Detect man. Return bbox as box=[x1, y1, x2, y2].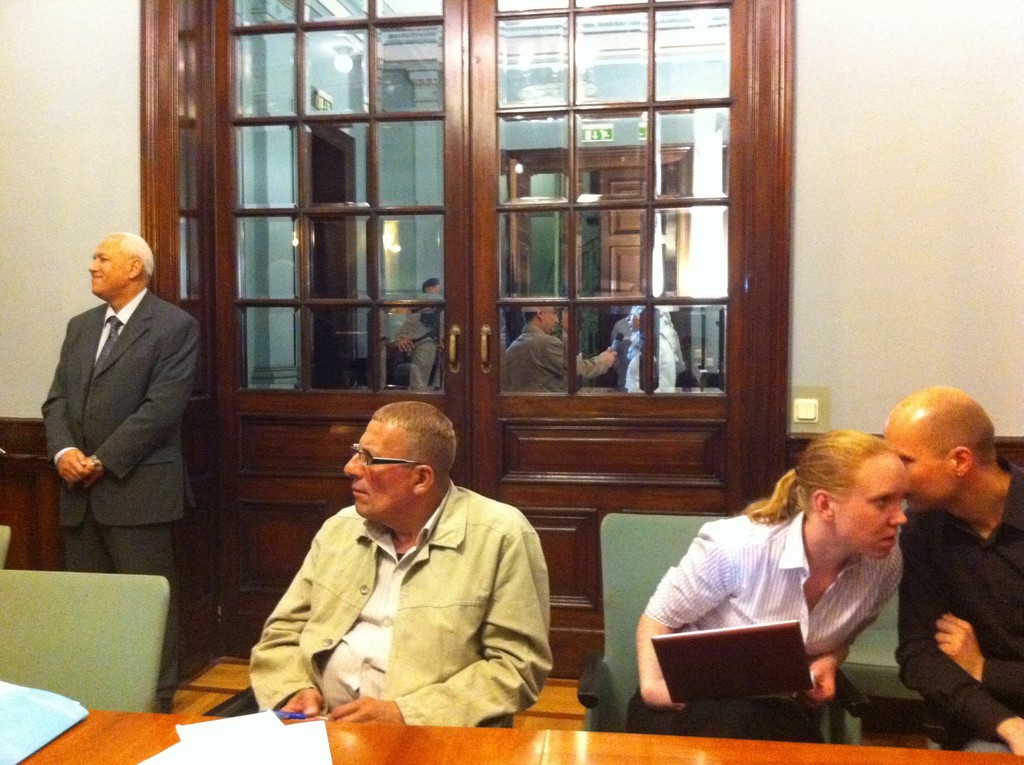
box=[255, 401, 561, 734].
